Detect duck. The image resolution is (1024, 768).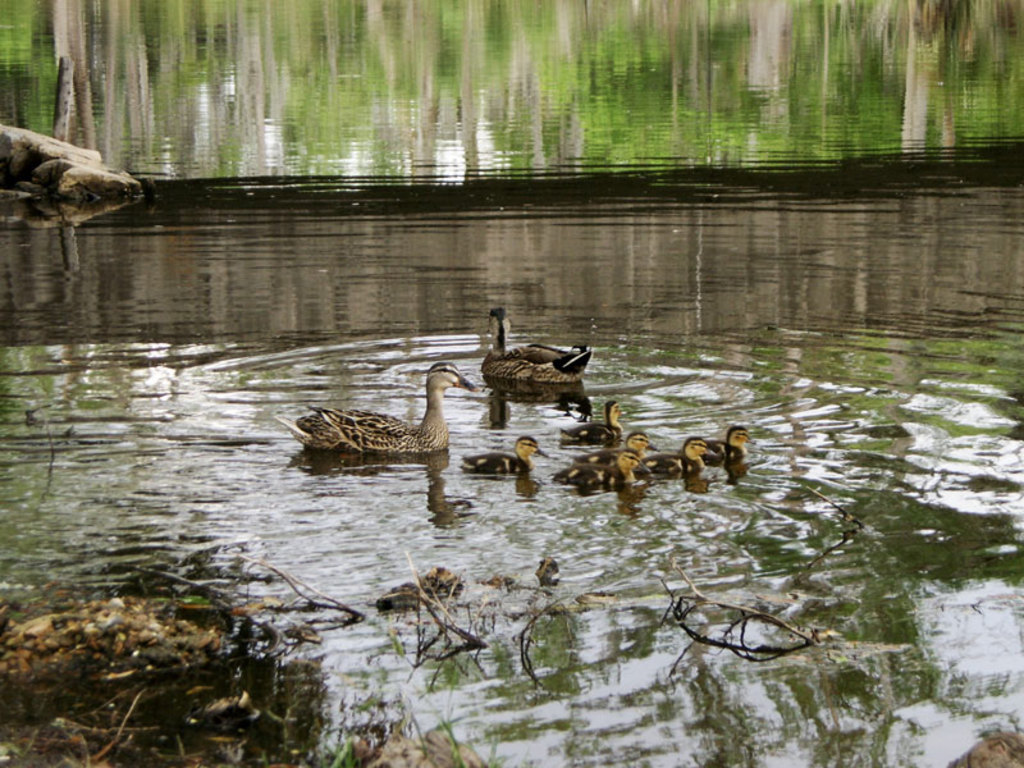
<bbox>698, 420, 763, 466</bbox>.
